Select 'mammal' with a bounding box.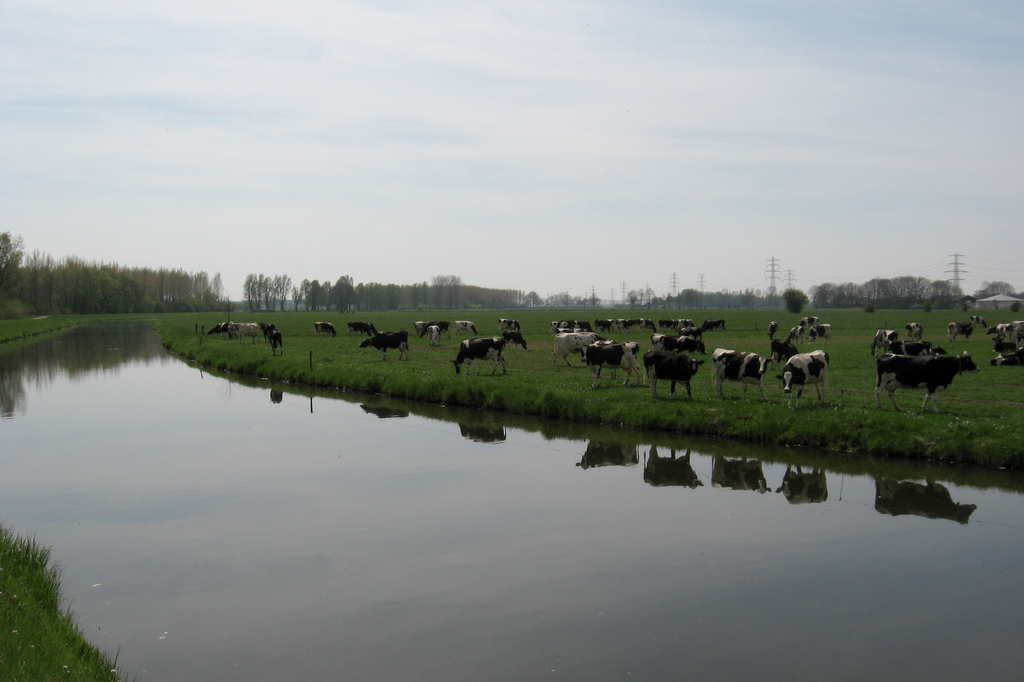
502 330 527 350.
